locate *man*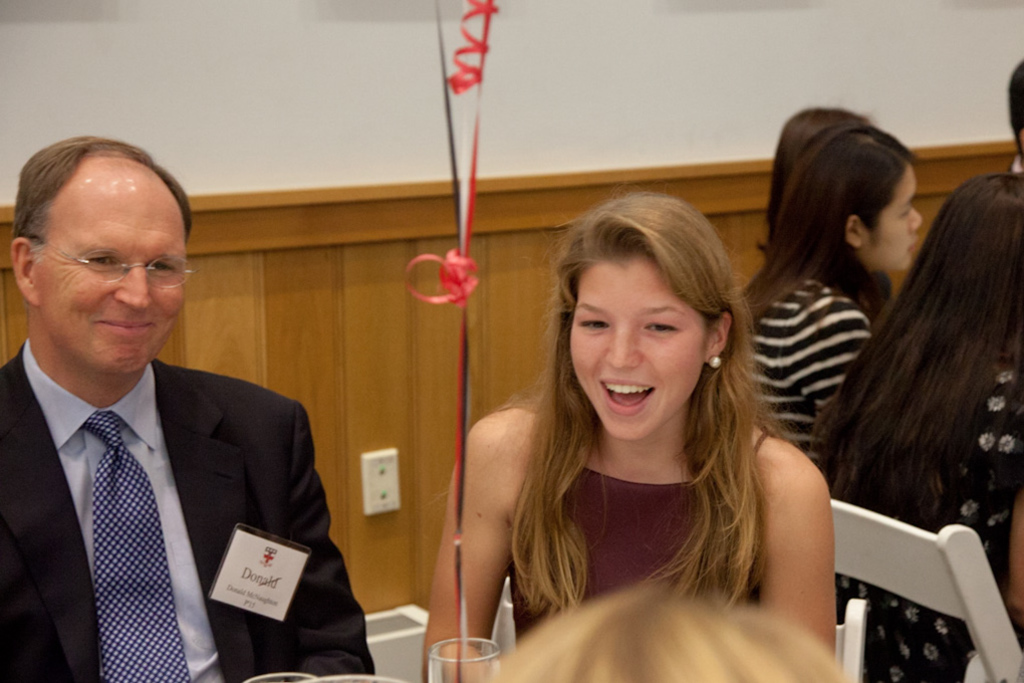
bbox(0, 144, 337, 682)
